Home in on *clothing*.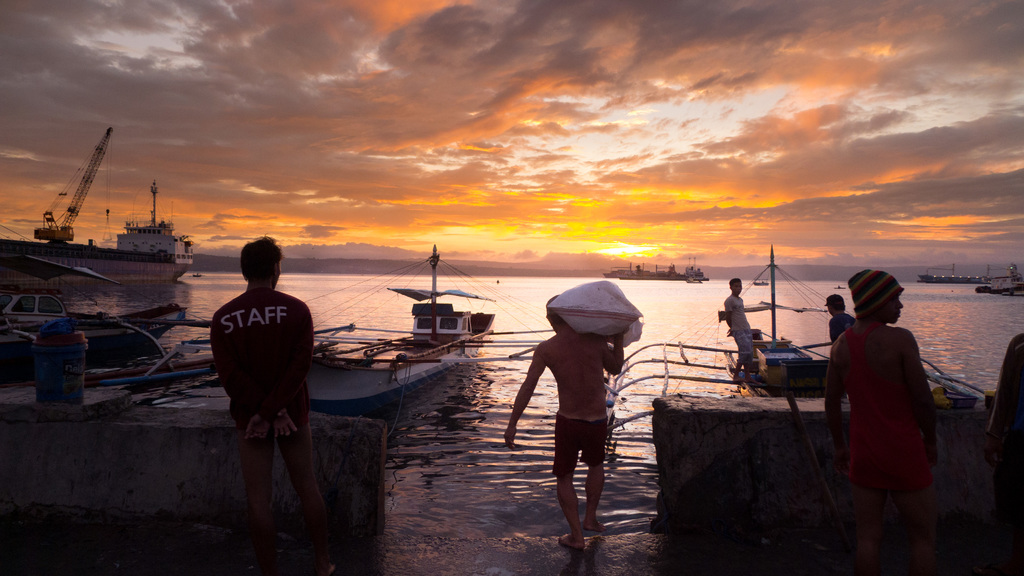
Homed in at rect(531, 324, 624, 477).
